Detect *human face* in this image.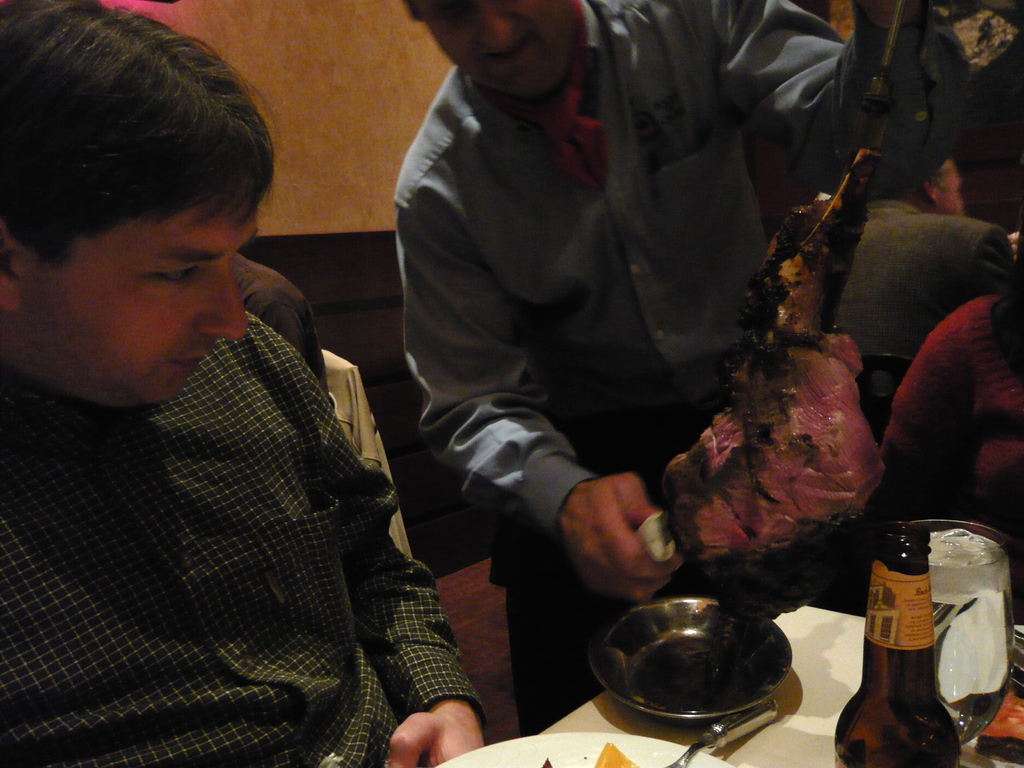
Detection: bbox=[413, 0, 588, 105].
